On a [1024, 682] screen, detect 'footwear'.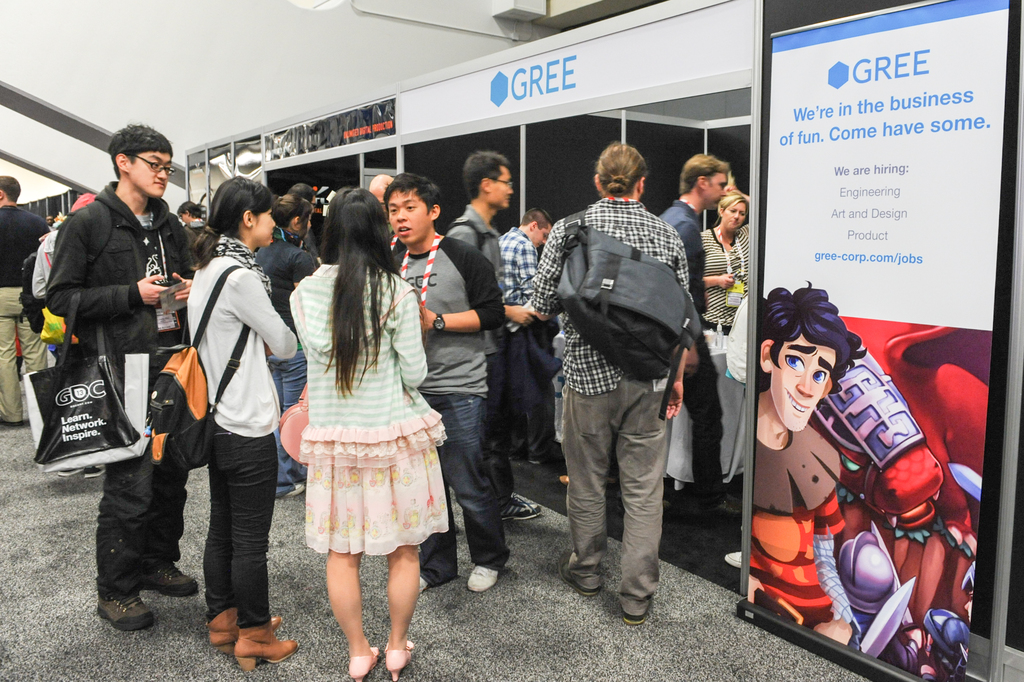
rect(349, 646, 379, 681).
